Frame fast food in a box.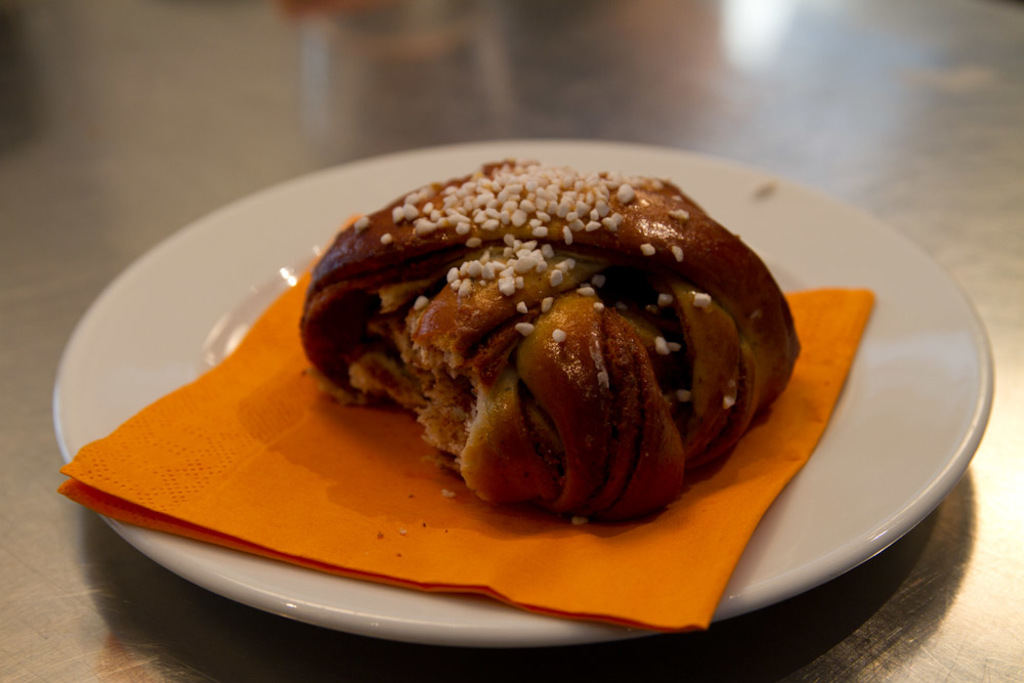
[left=295, top=157, right=801, bottom=522].
